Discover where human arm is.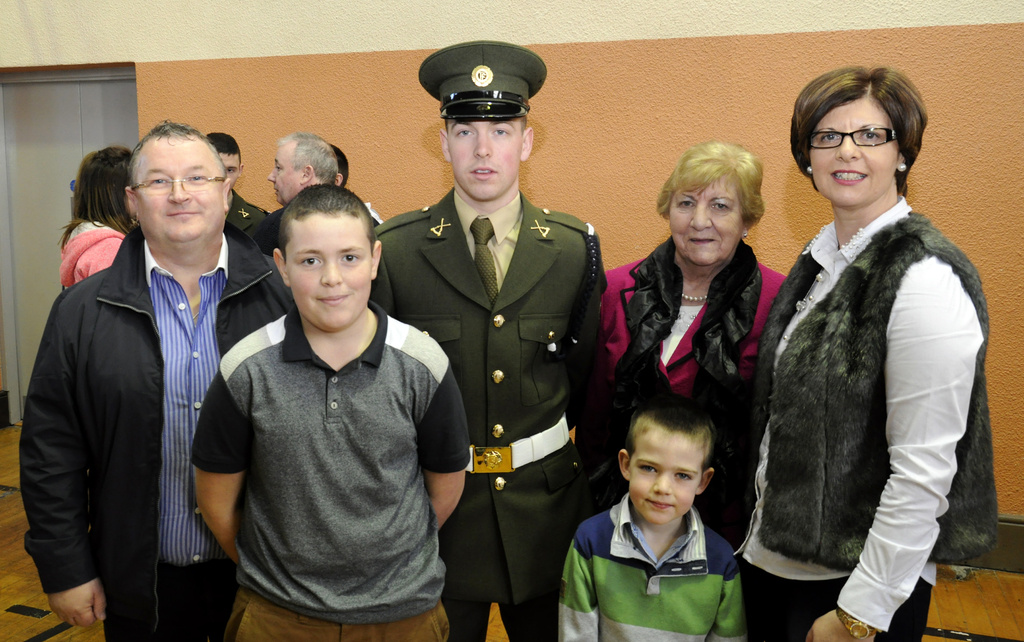
Discovered at bbox=[862, 279, 966, 600].
